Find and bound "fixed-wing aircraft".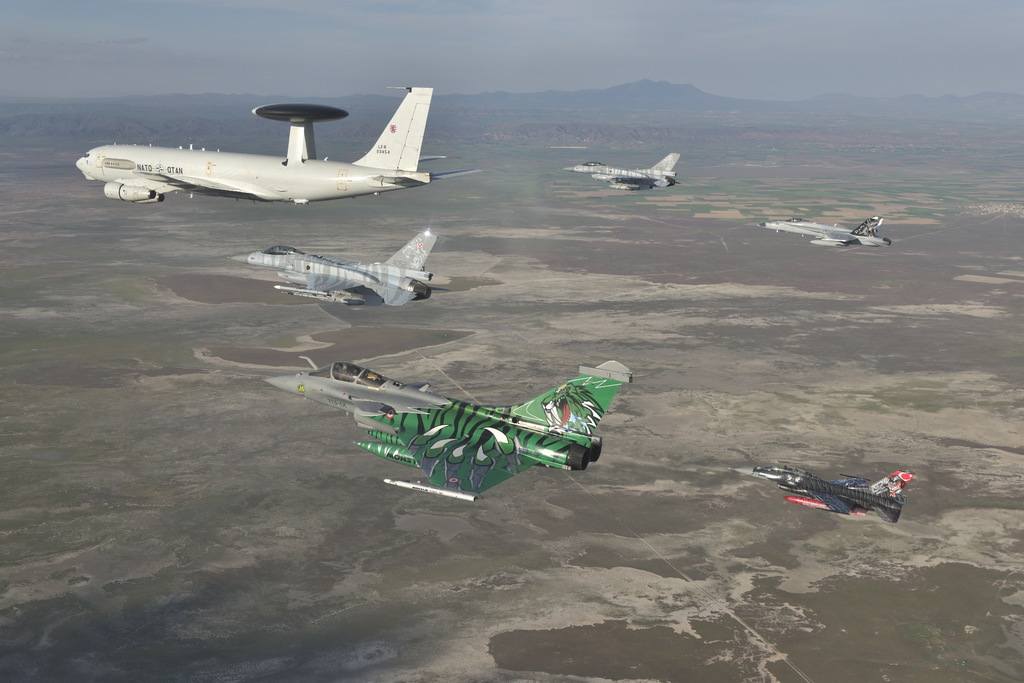
Bound: locate(68, 83, 486, 204).
